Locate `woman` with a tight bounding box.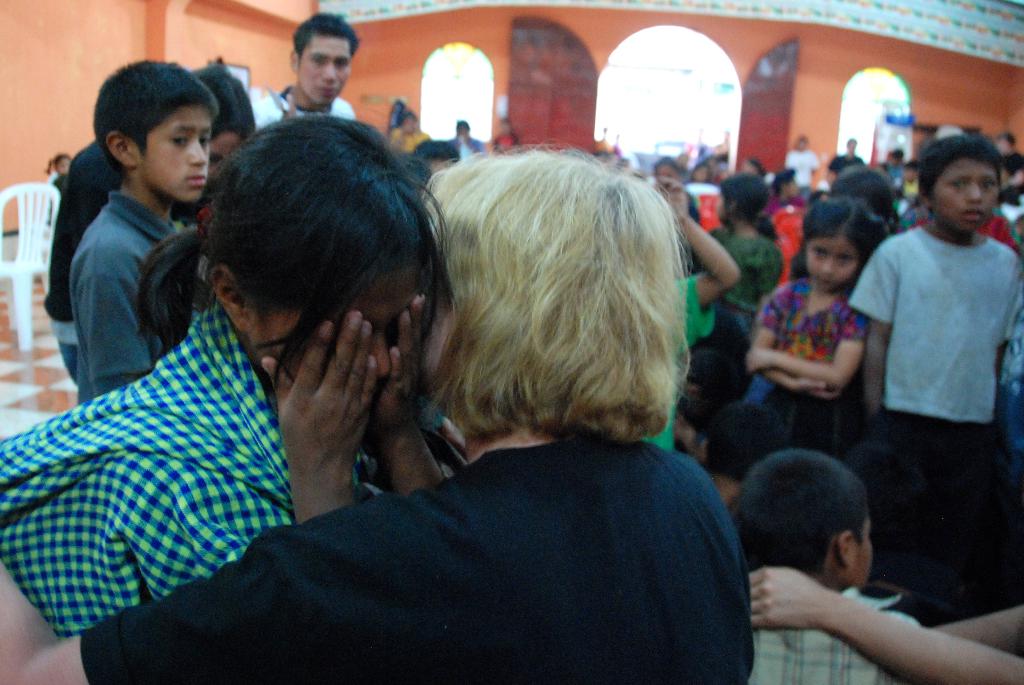
(0, 145, 760, 684).
